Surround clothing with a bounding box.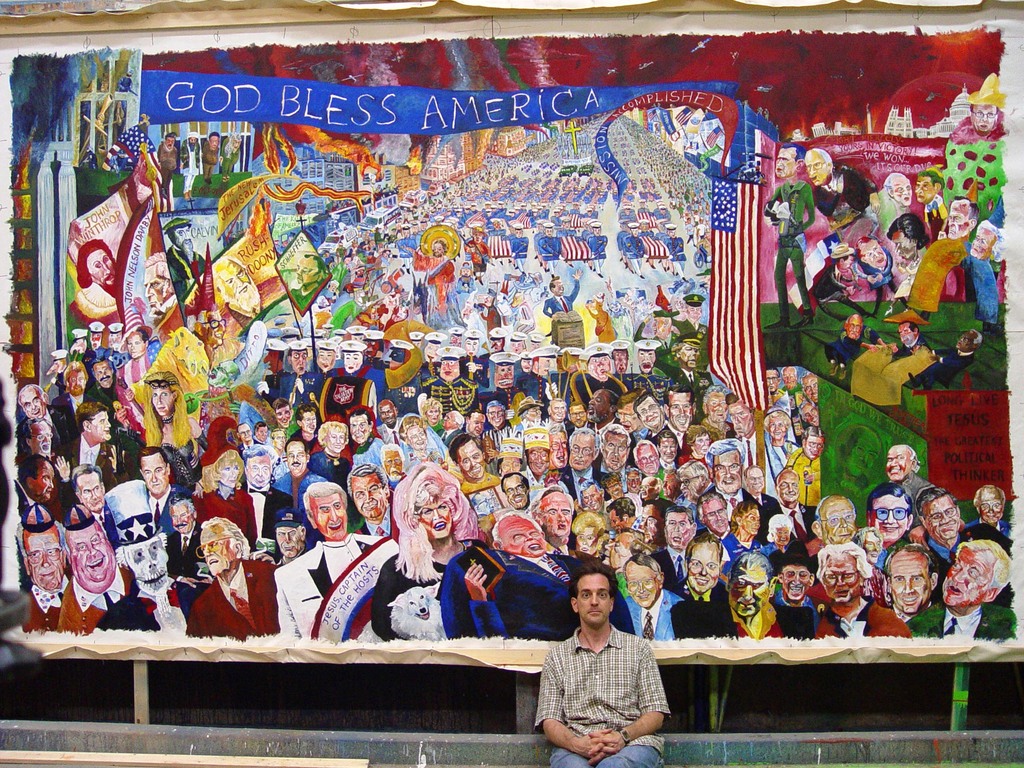
bbox(924, 202, 945, 238).
